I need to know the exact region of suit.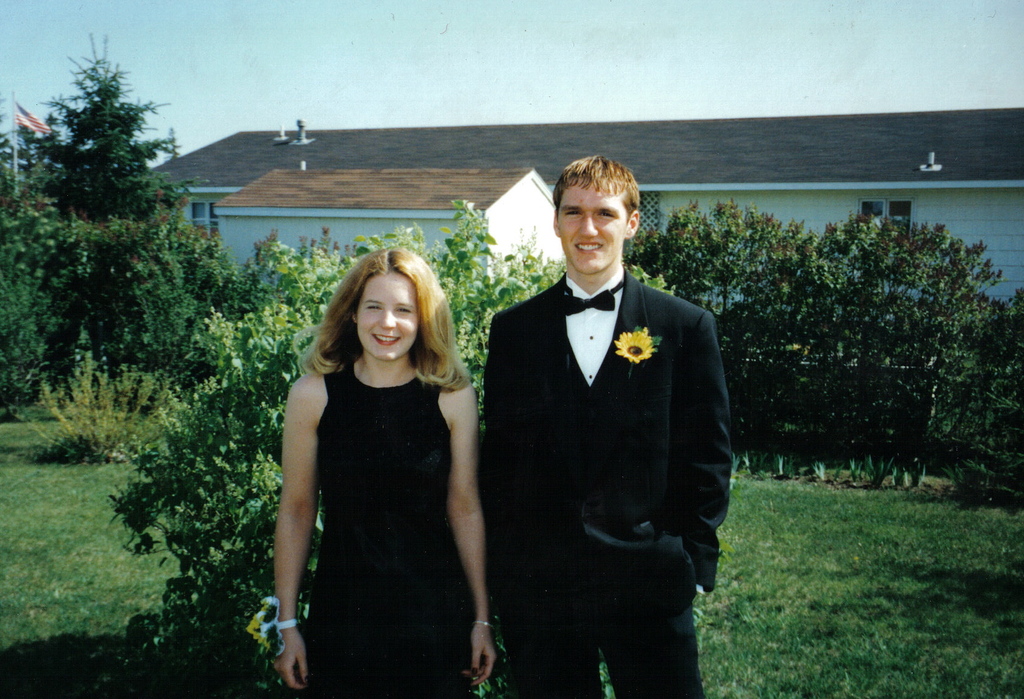
Region: rect(470, 157, 737, 698).
